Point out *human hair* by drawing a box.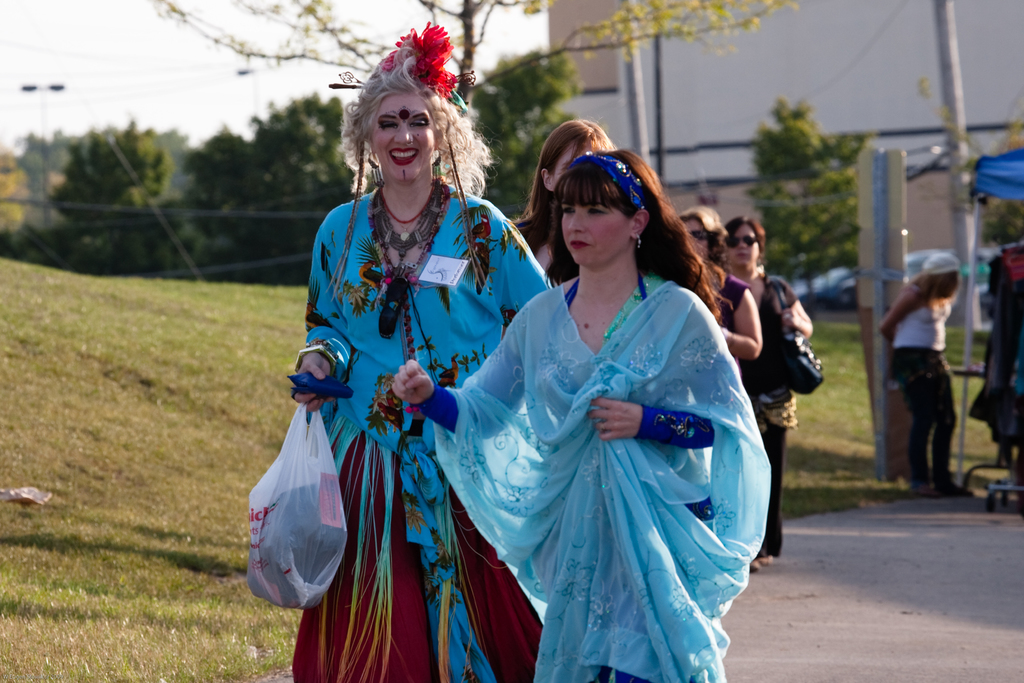
x1=512 y1=115 x2=620 y2=240.
